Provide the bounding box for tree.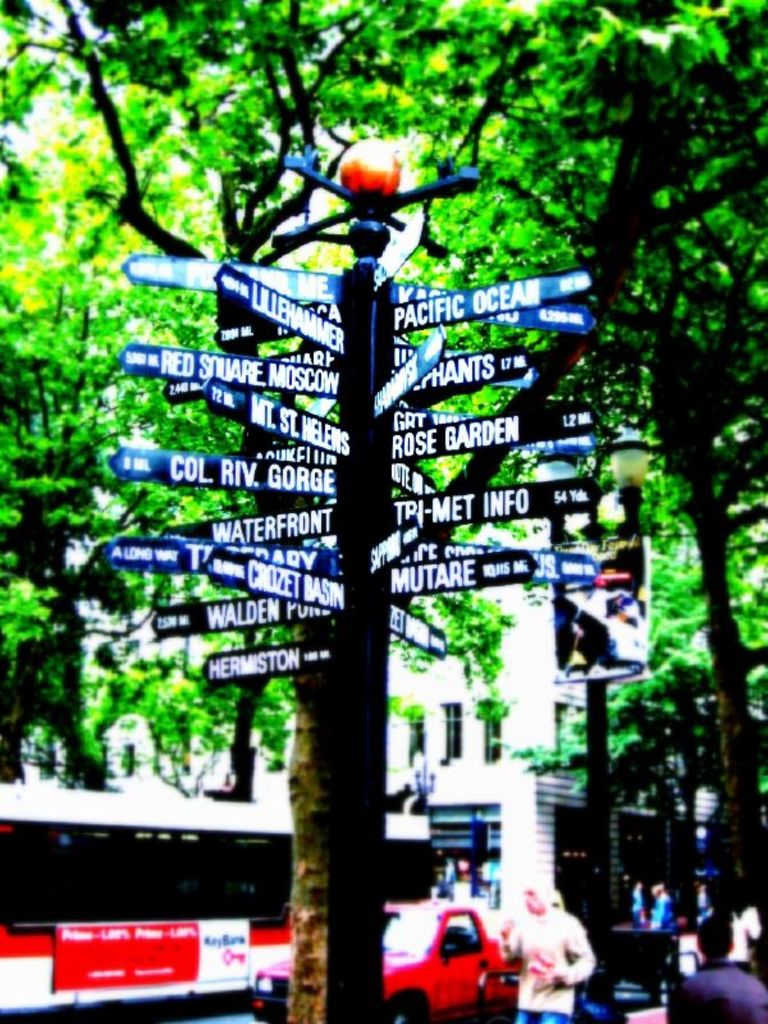
box(498, 0, 767, 883).
